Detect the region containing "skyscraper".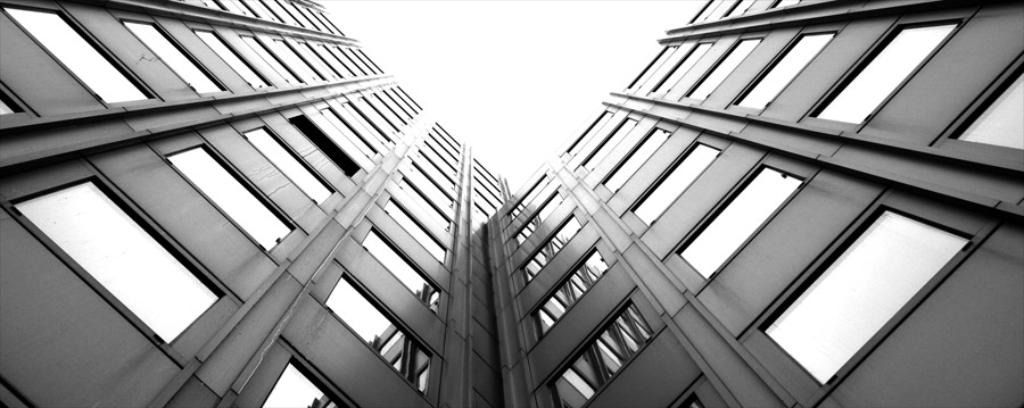
[x1=0, y1=0, x2=505, y2=407].
